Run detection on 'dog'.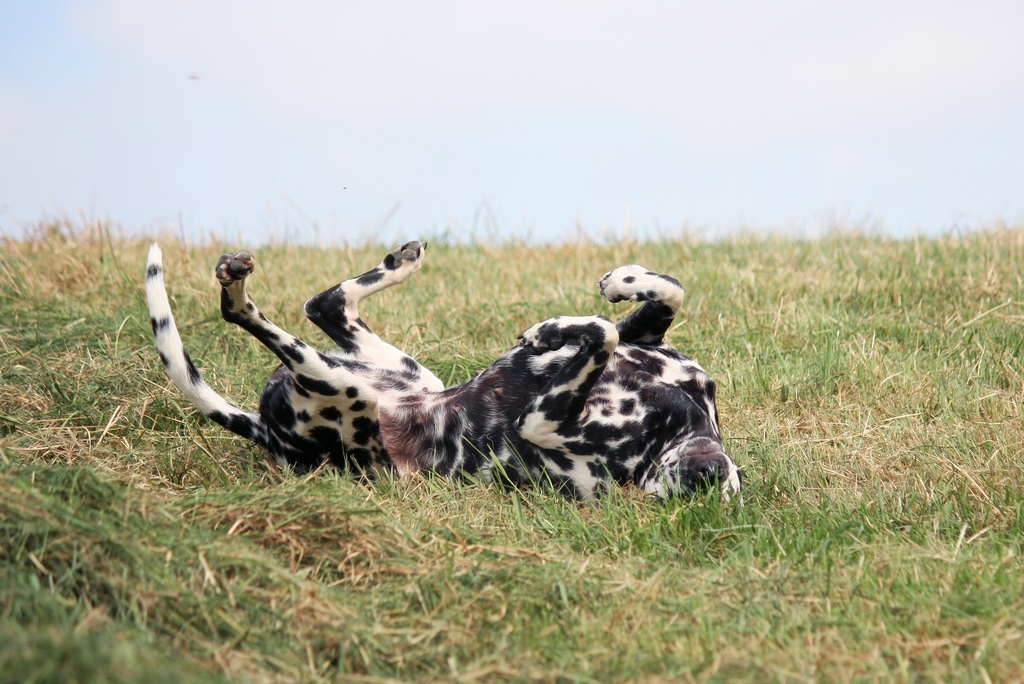
Result: (145,243,755,513).
